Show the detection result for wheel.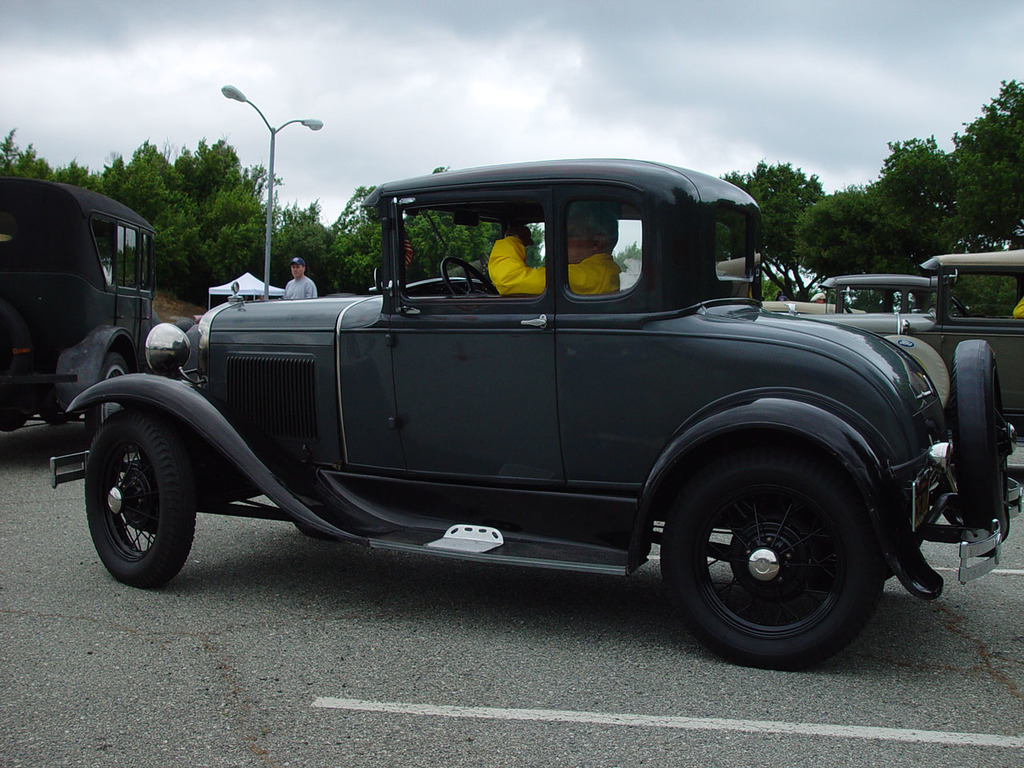
{"x1": 667, "y1": 460, "x2": 895, "y2": 647}.
